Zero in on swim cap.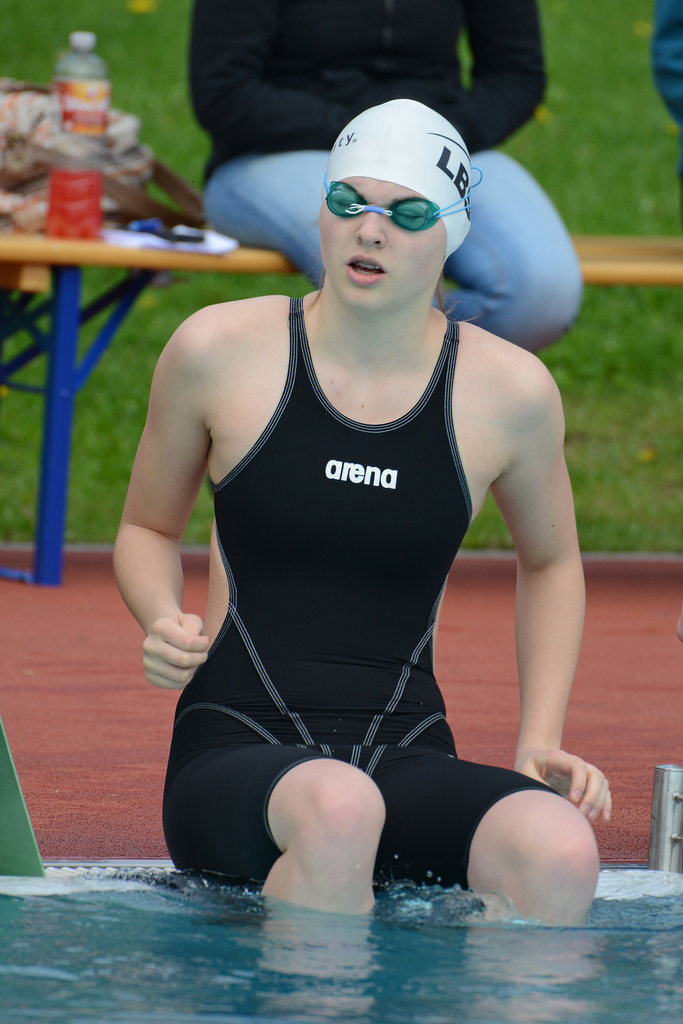
Zeroed in: rect(324, 99, 475, 262).
